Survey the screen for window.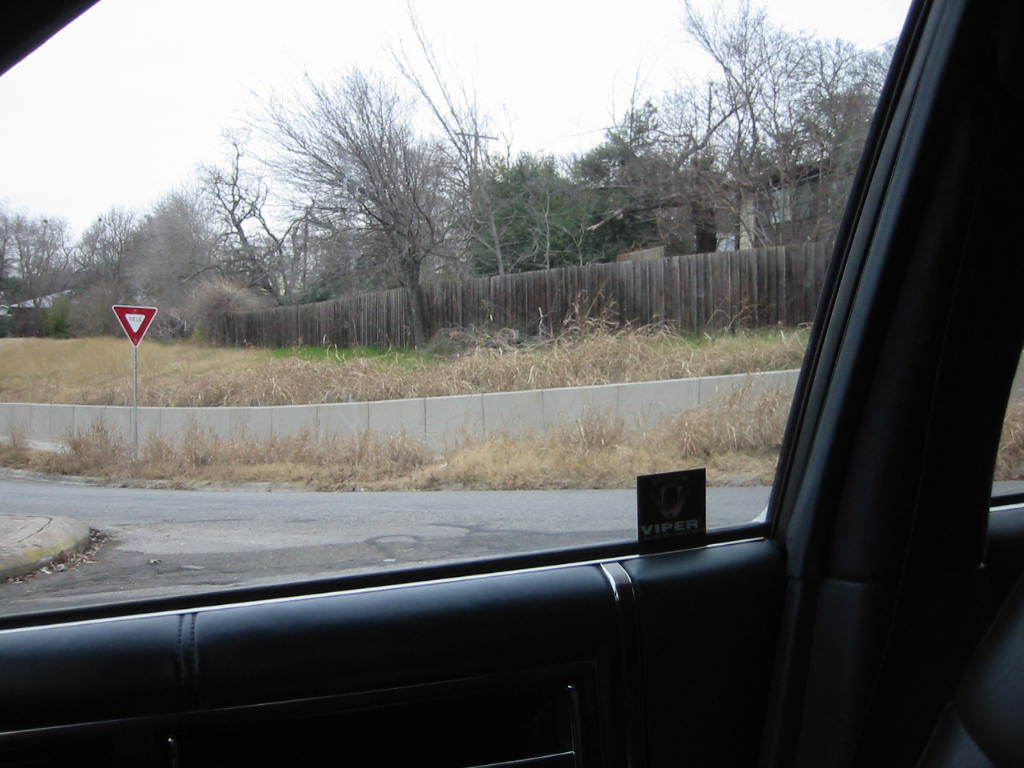
Survey found: [left=0, top=0, right=923, bottom=645].
